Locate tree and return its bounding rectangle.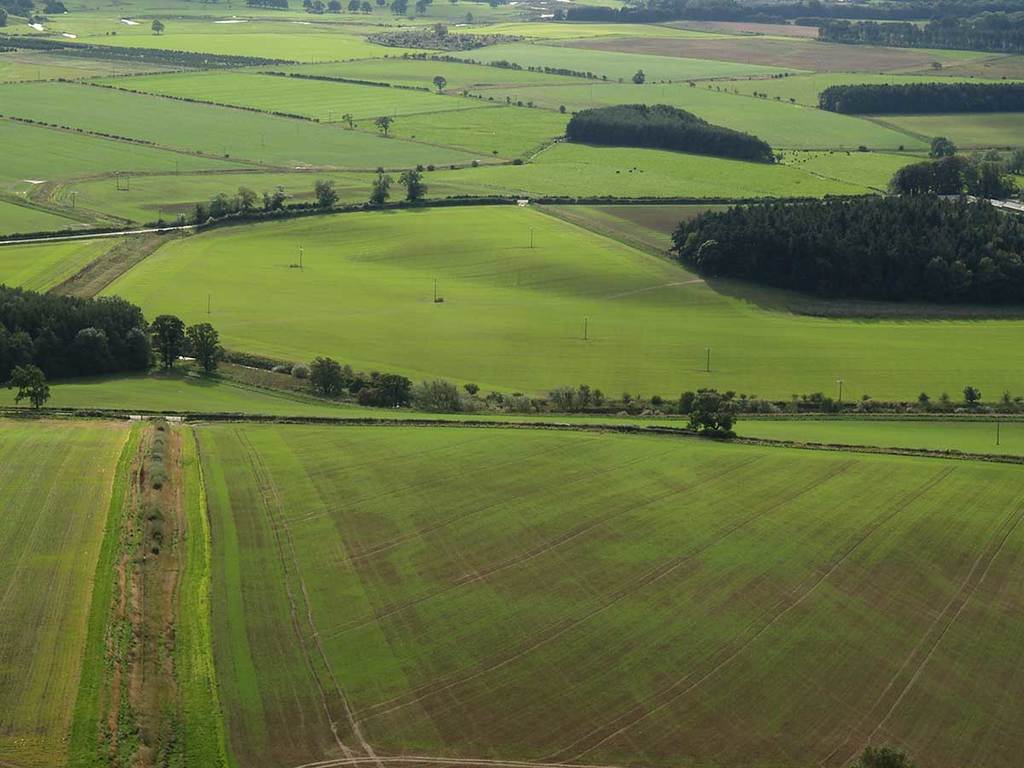
l=150, t=20, r=166, b=35.
